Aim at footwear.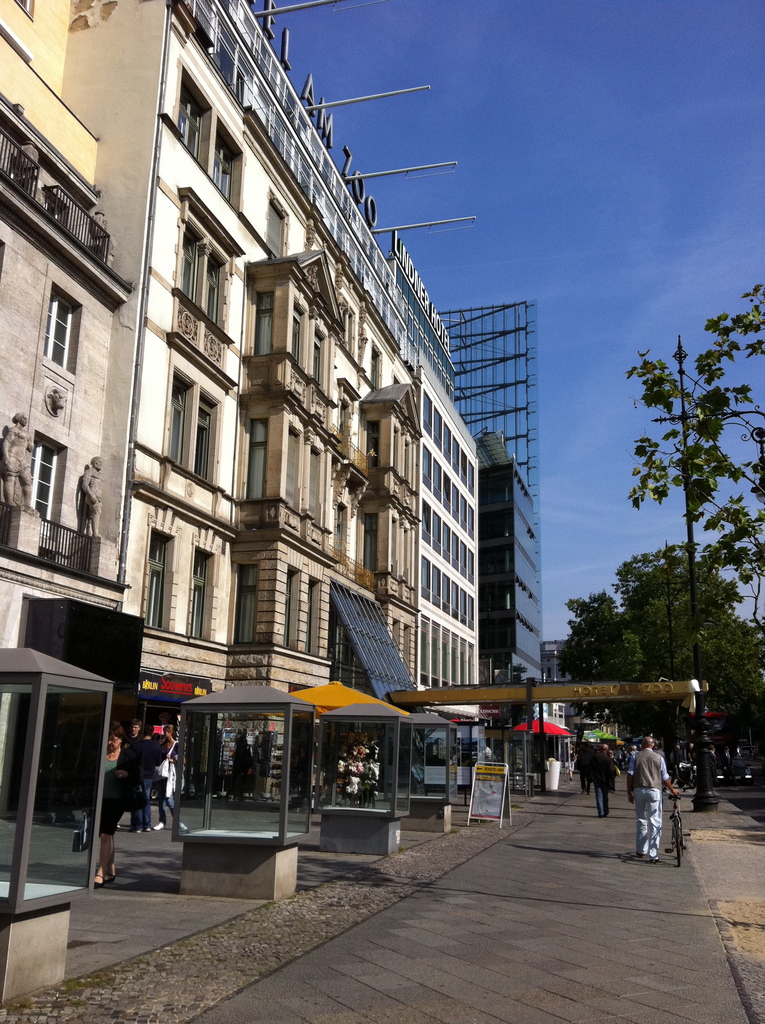
Aimed at detection(631, 836, 641, 865).
